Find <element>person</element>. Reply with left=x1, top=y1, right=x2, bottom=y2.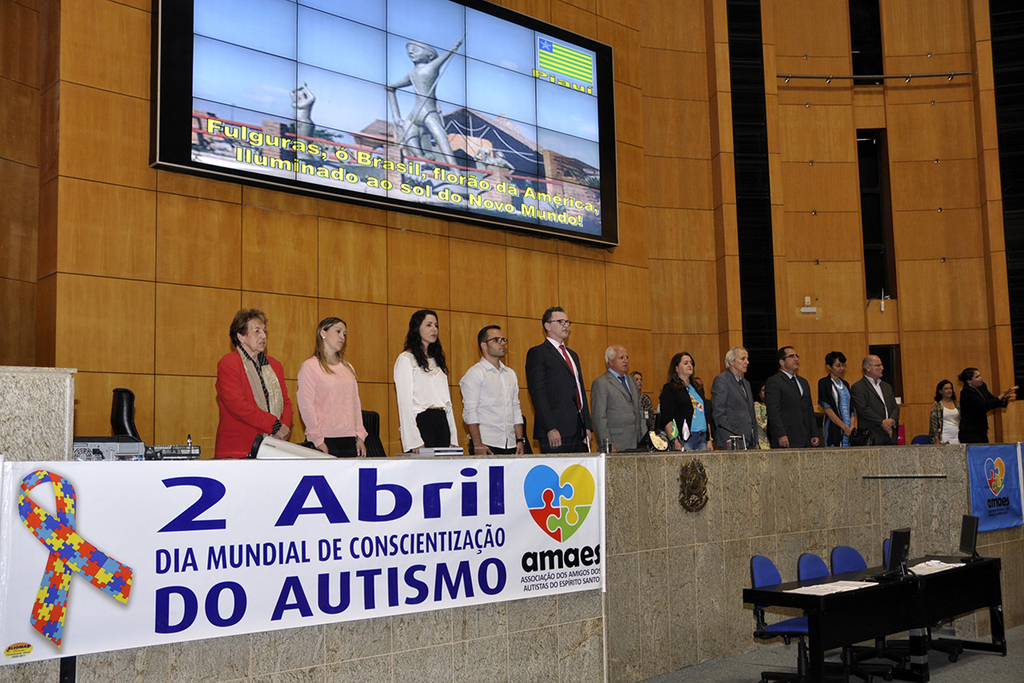
left=383, top=31, right=477, bottom=180.
